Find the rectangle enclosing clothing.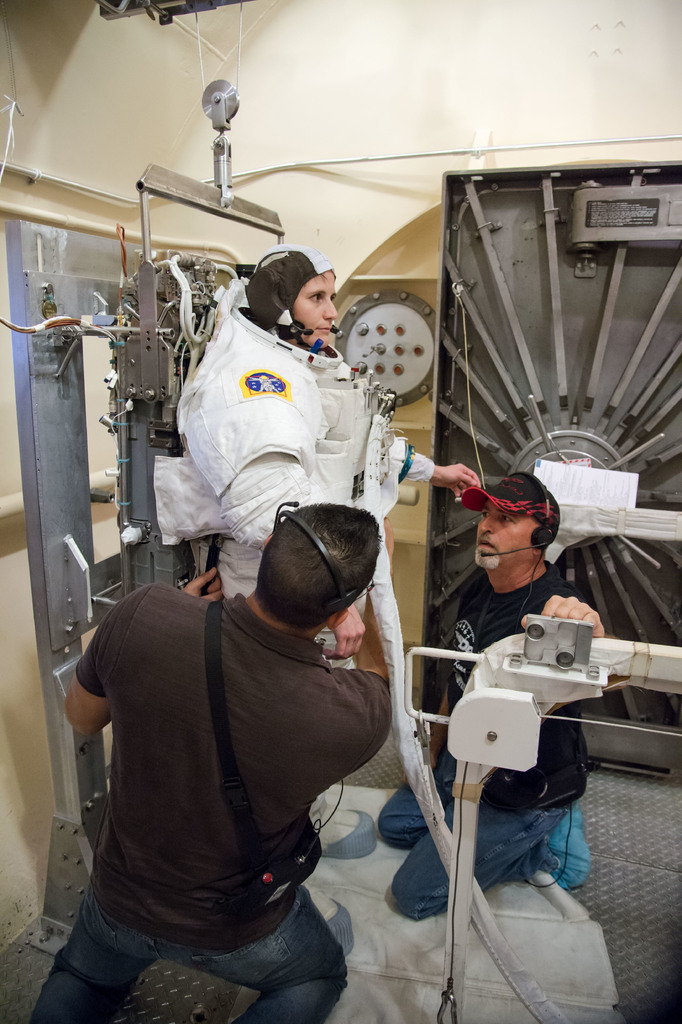
locate(174, 298, 427, 772).
